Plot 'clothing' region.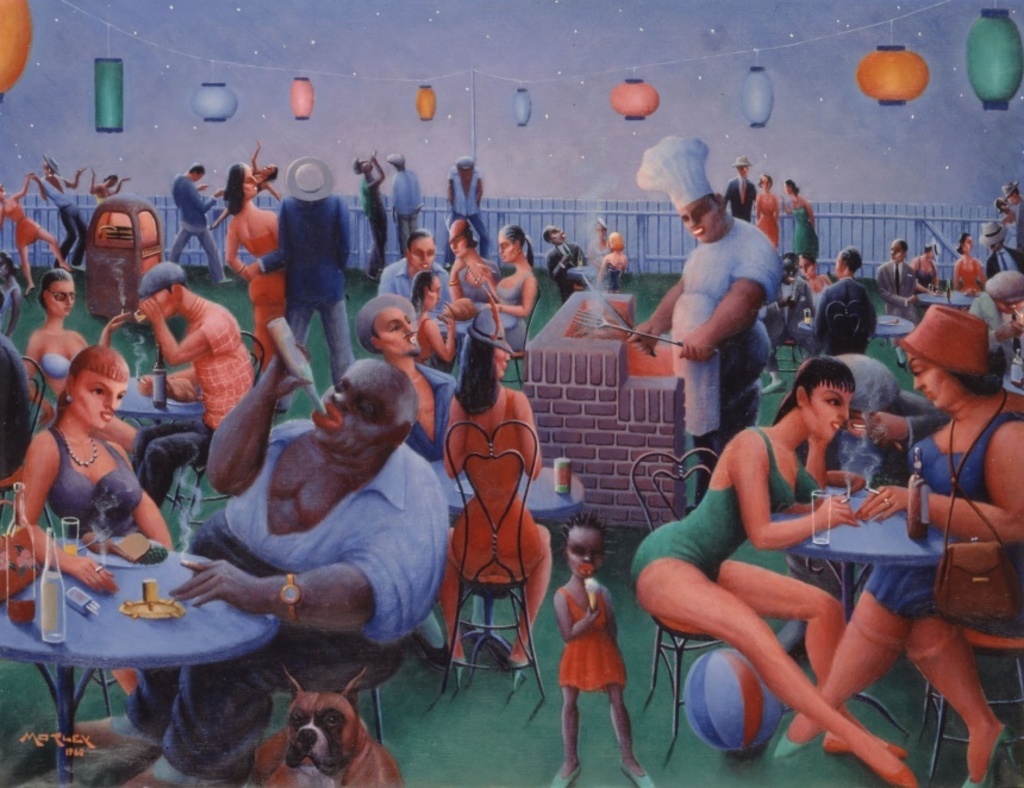
Plotted at x1=635, y1=427, x2=817, y2=589.
